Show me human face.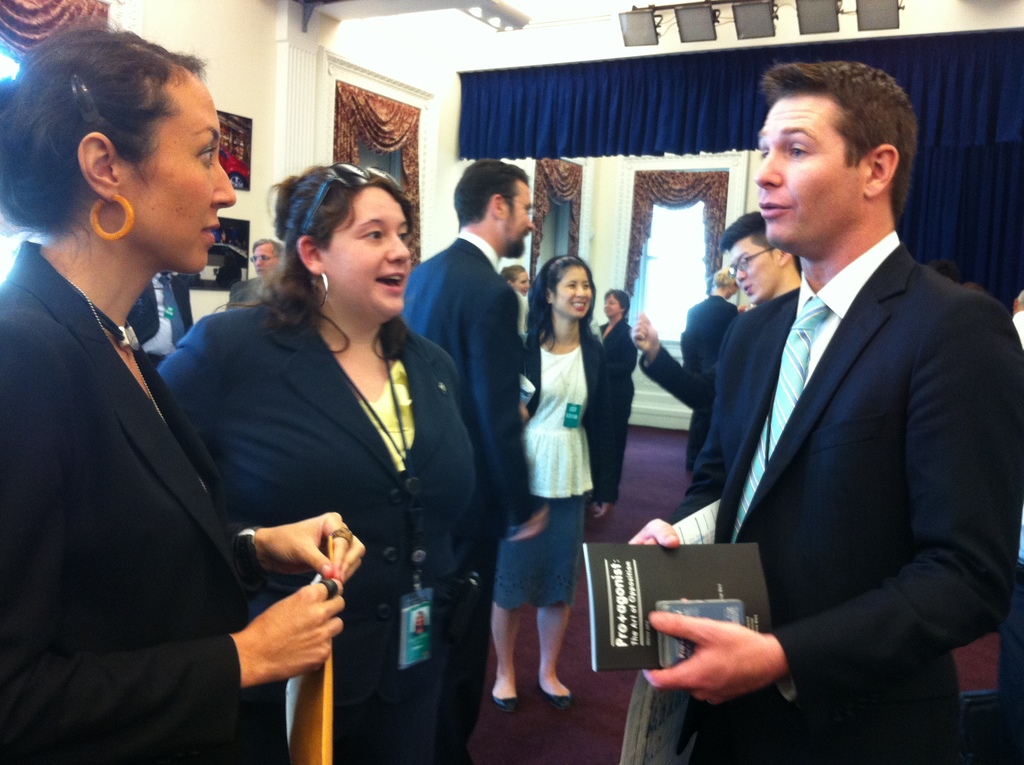
human face is here: [604,296,620,317].
